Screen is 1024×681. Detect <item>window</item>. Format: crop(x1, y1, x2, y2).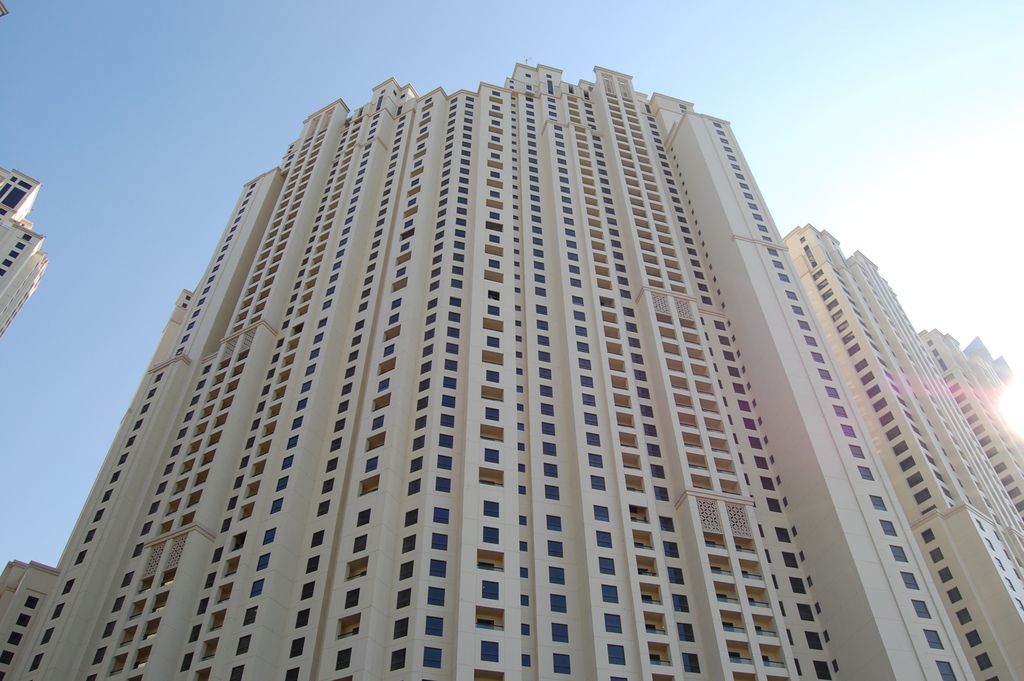
crop(417, 395, 429, 409).
